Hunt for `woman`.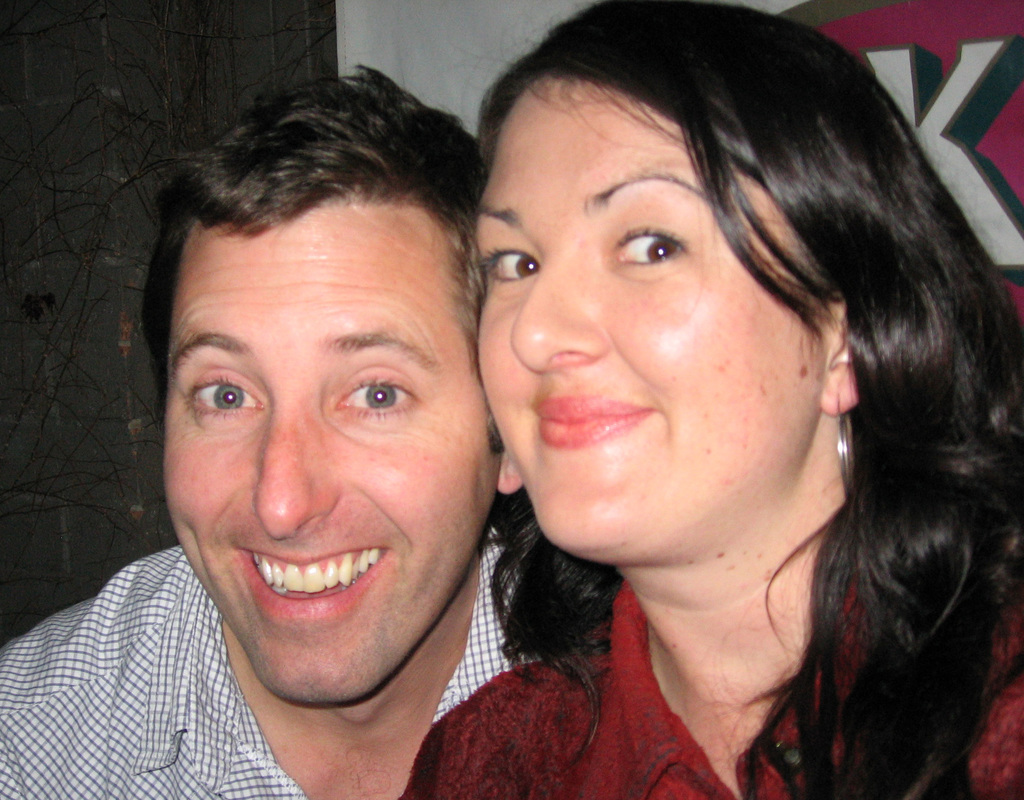
Hunted down at crop(350, 17, 1023, 792).
